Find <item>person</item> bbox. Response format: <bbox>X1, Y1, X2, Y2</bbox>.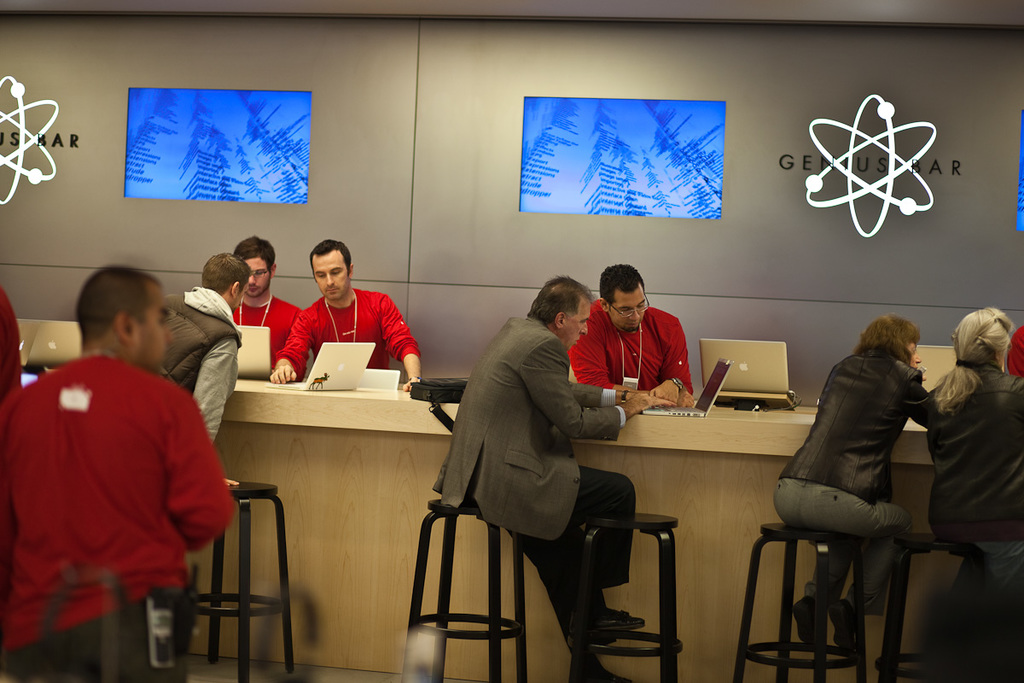
<bbox>432, 275, 665, 682</bbox>.
